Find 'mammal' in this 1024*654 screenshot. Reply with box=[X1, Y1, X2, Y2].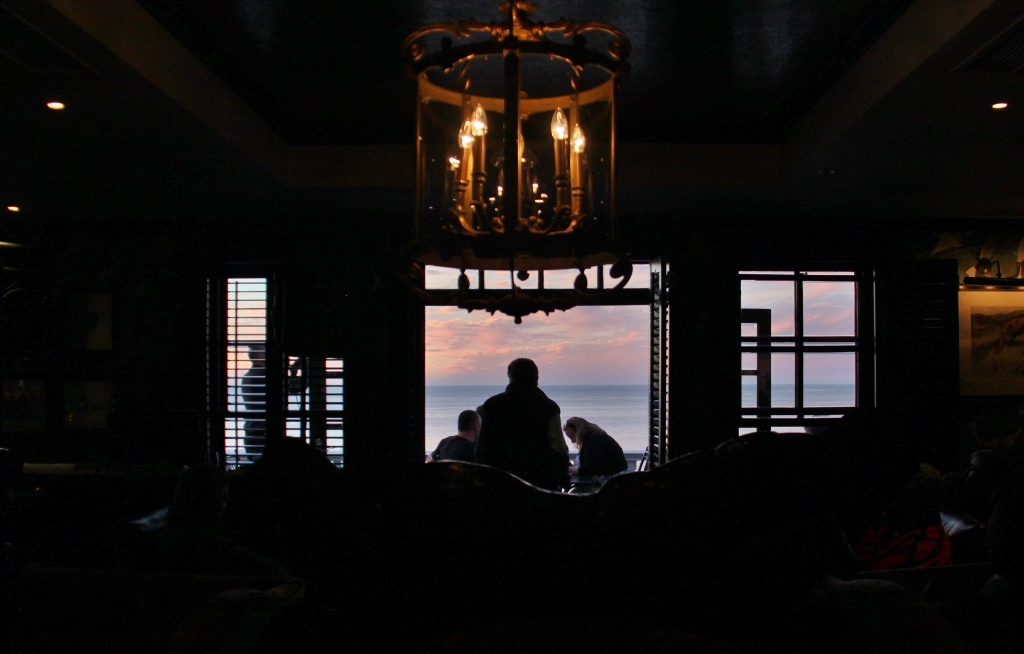
box=[453, 359, 577, 488].
